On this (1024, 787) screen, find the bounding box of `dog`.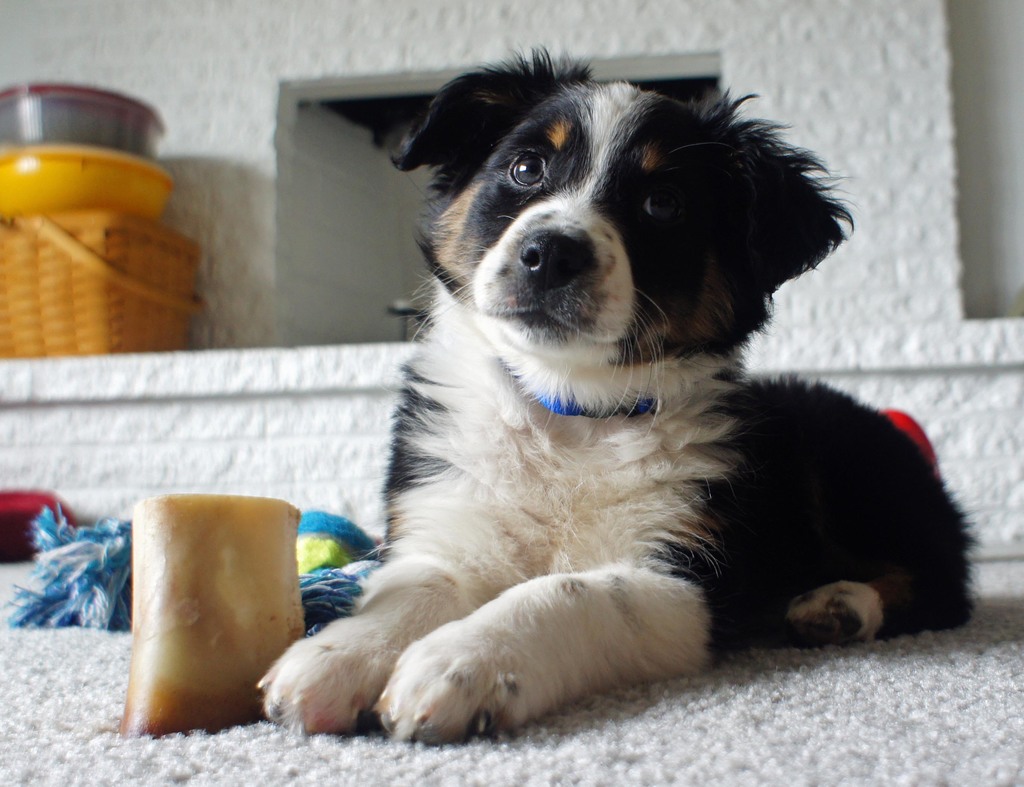
Bounding box: <region>250, 41, 987, 749</region>.
